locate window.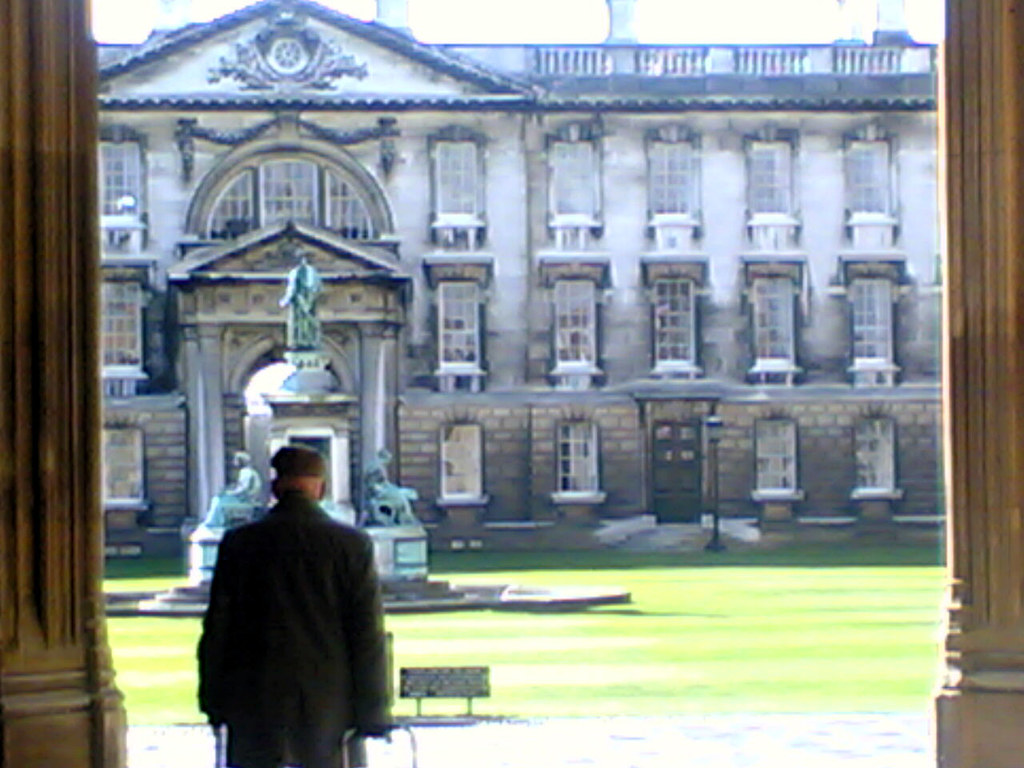
Bounding box: (94,282,144,396).
